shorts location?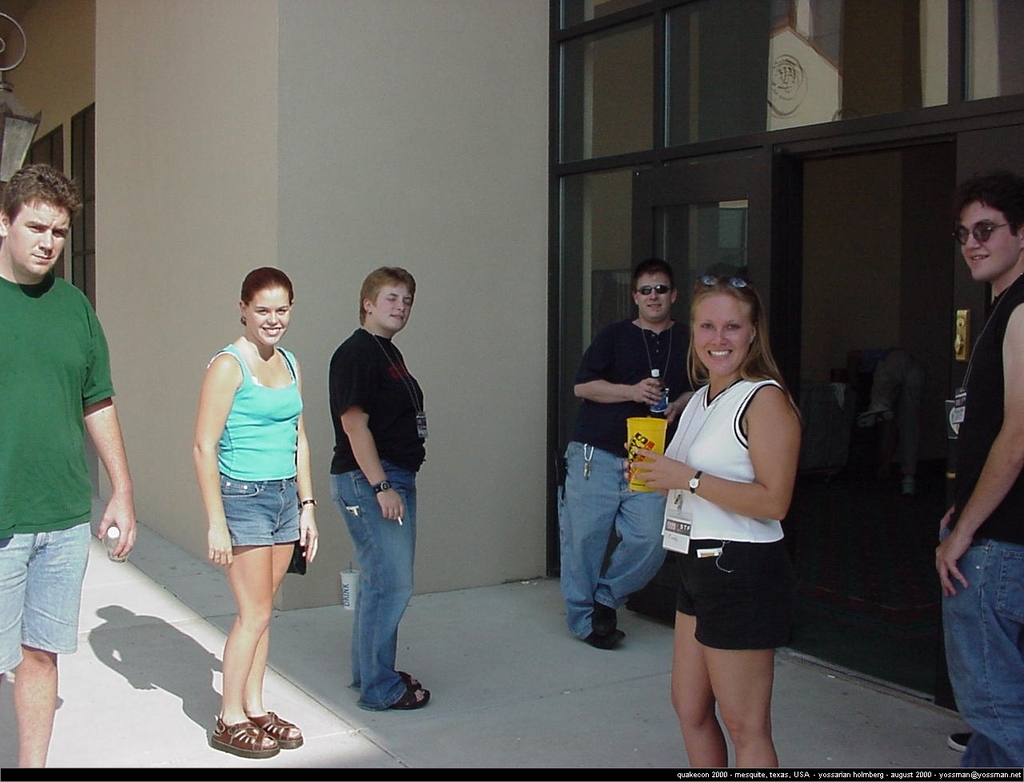
left=659, top=537, right=787, bottom=647
